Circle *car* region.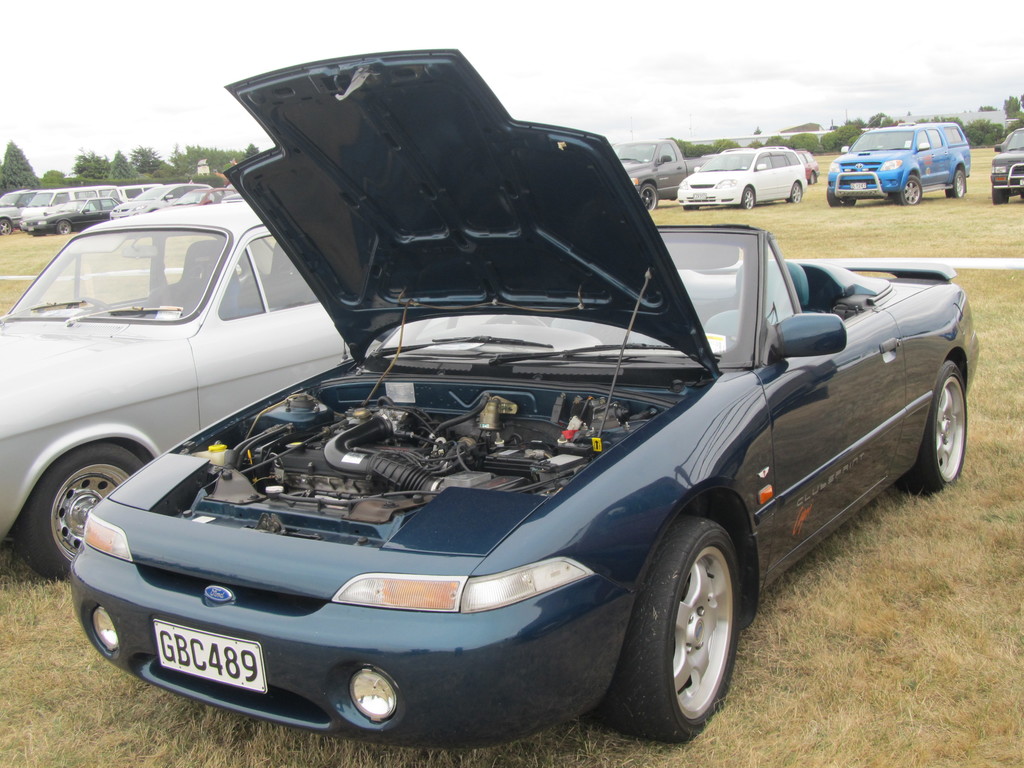
Region: bbox=(56, 88, 952, 753).
